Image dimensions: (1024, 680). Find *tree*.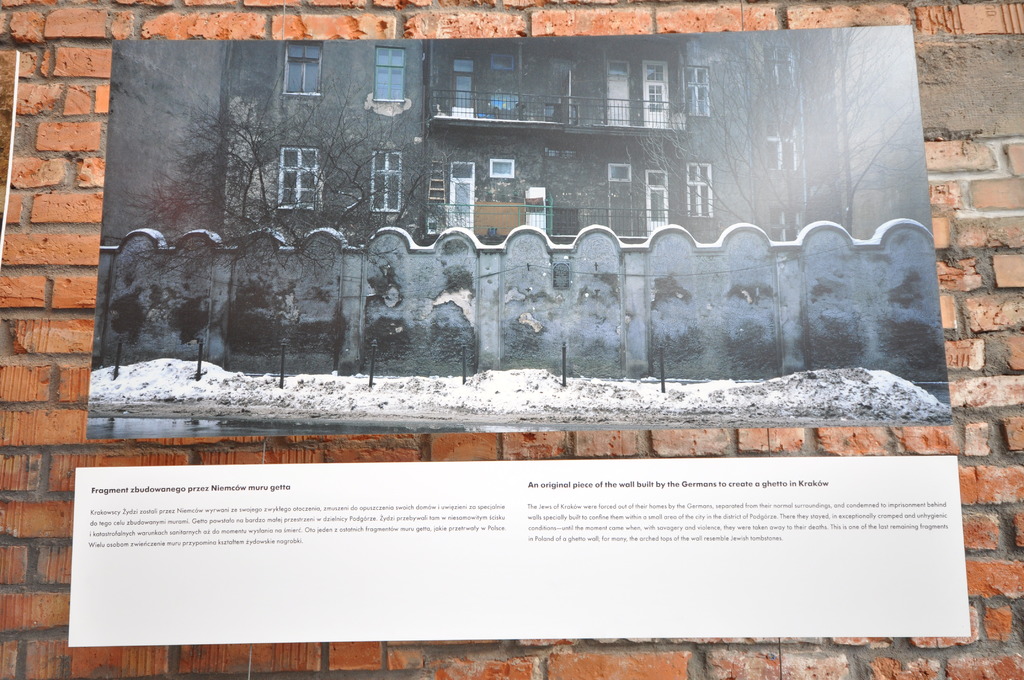
<bbox>624, 24, 922, 239</bbox>.
